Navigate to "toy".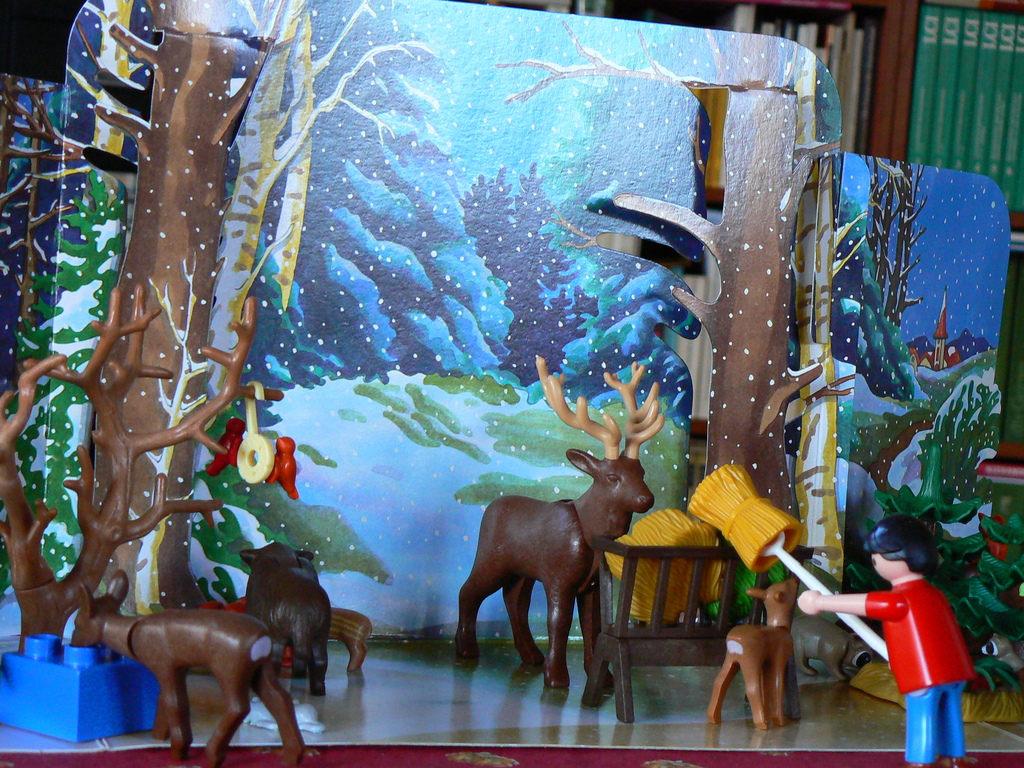
Navigation target: <bbox>602, 507, 730, 642</bbox>.
